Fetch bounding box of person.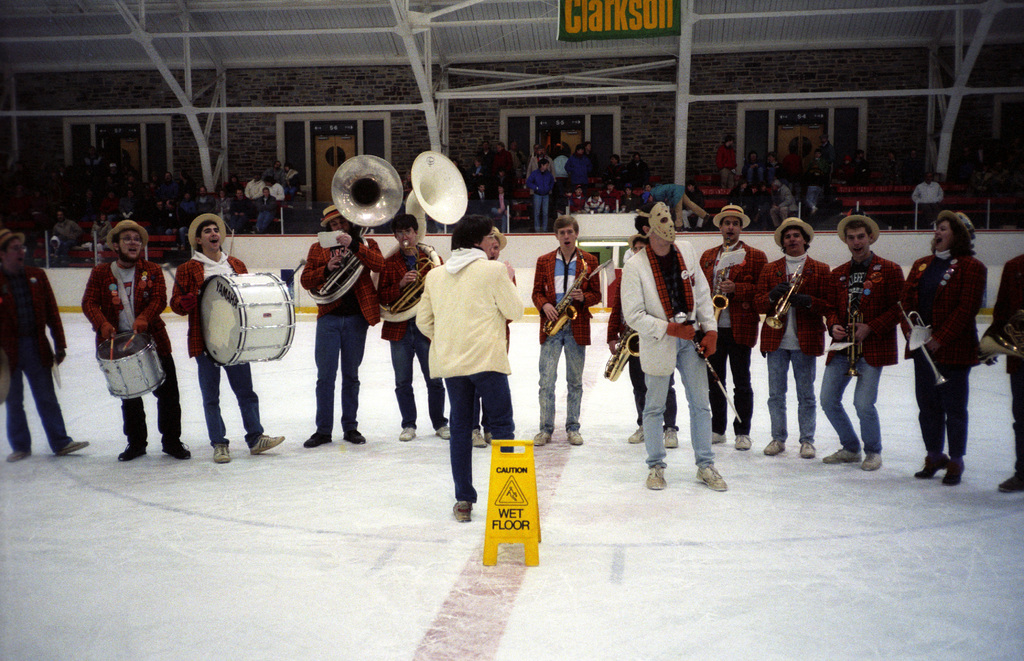
Bbox: x1=470 y1=224 x2=516 y2=441.
